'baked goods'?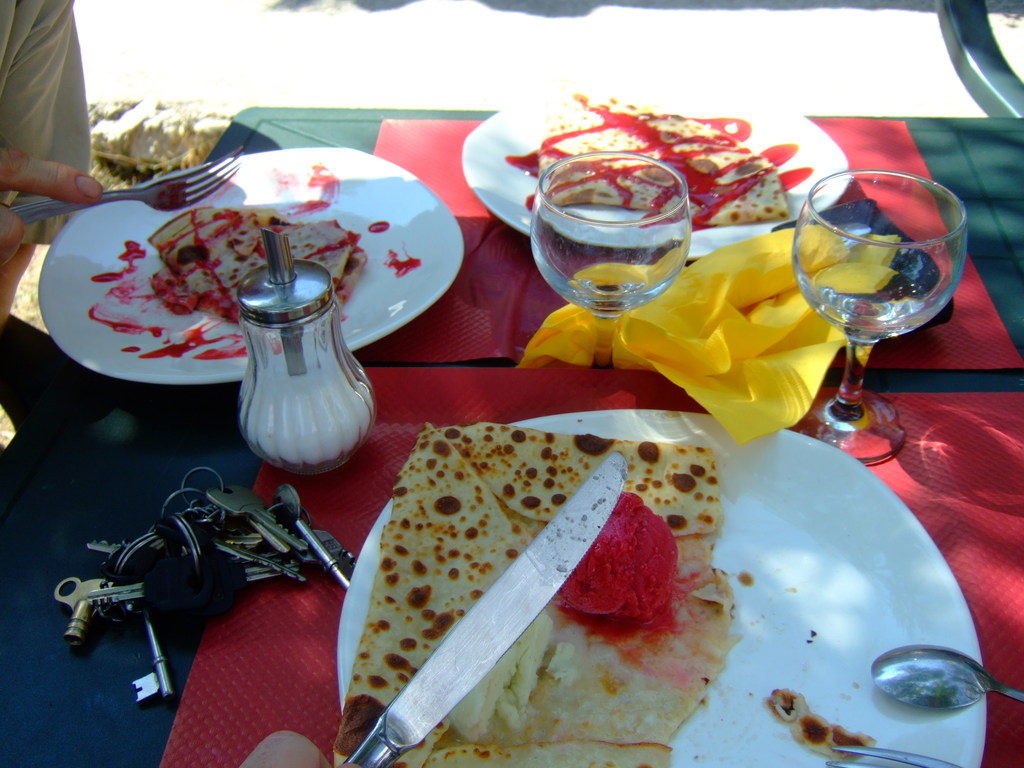
bbox(535, 87, 788, 225)
